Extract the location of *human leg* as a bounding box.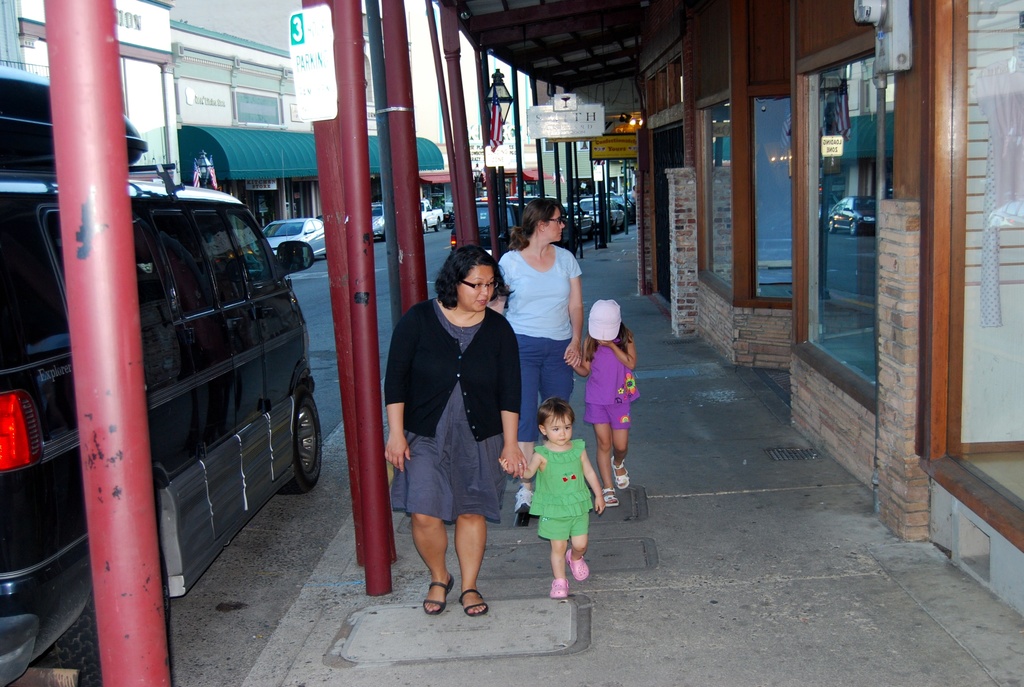
box(409, 514, 455, 617).
